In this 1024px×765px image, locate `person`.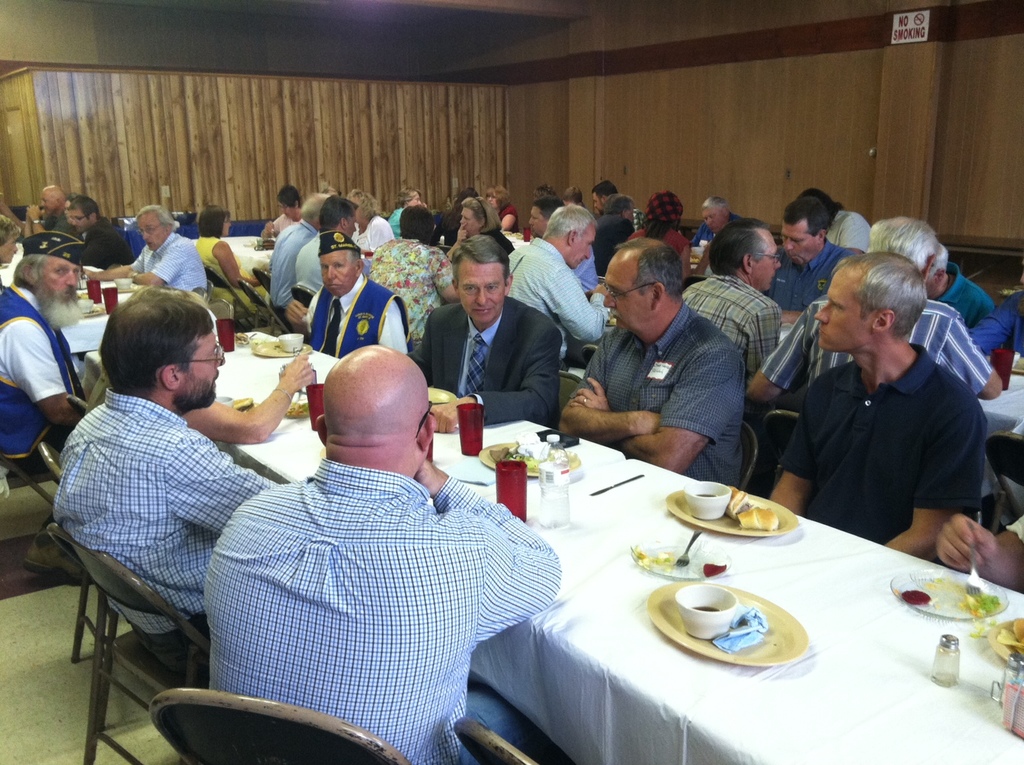
Bounding box: [x1=694, y1=193, x2=743, y2=245].
